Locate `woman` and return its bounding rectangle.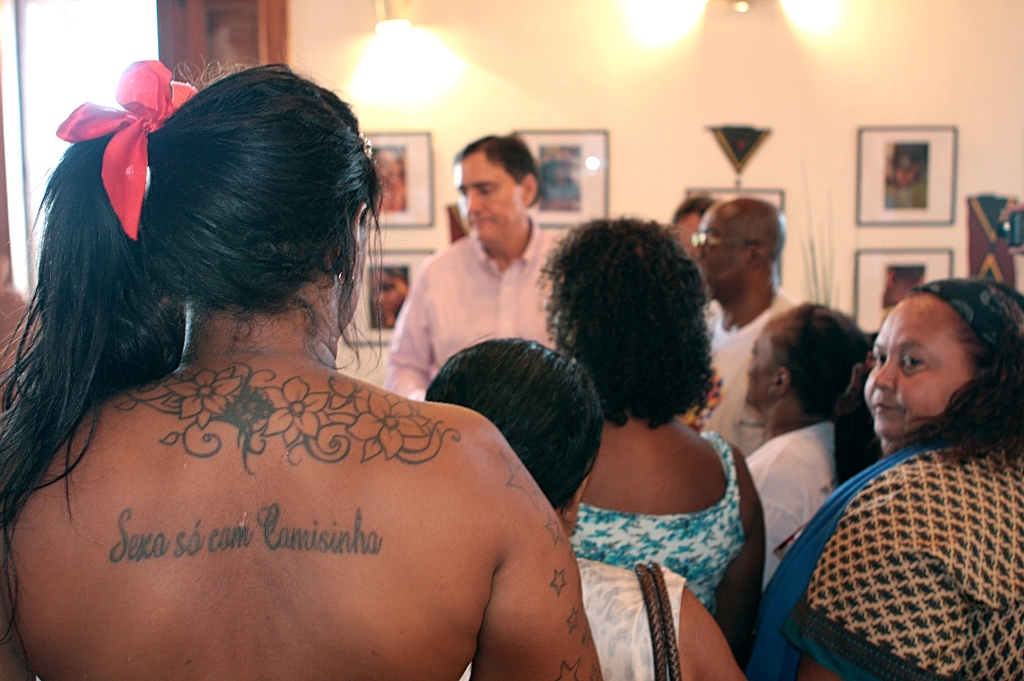
left=0, top=54, right=579, bottom=680.
